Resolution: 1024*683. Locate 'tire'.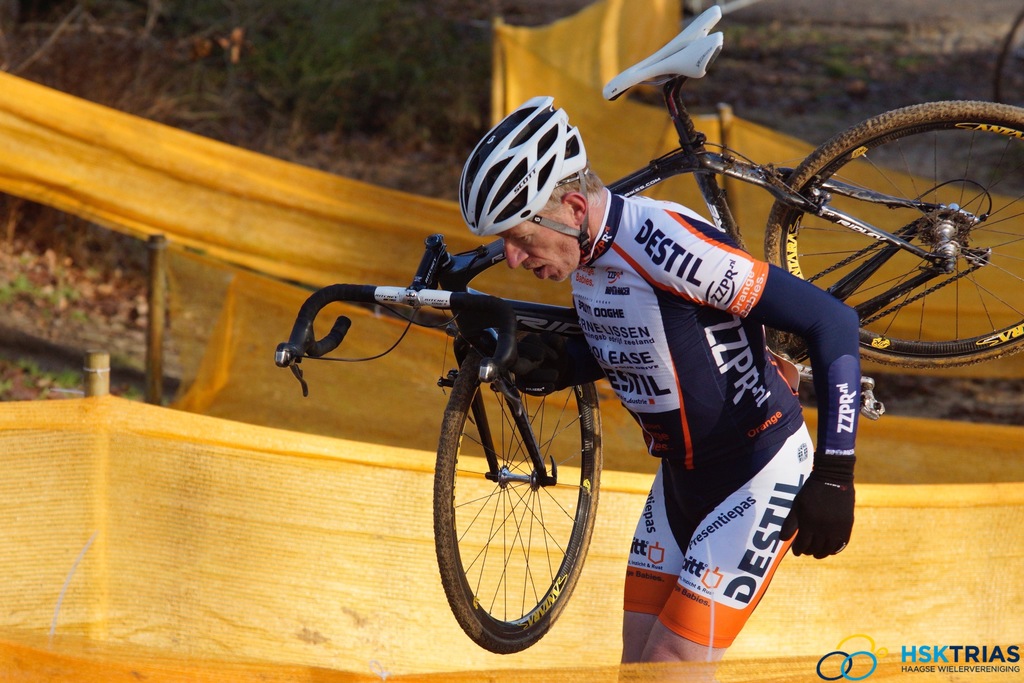
[left=765, top=95, right=1023, bottom=373].
